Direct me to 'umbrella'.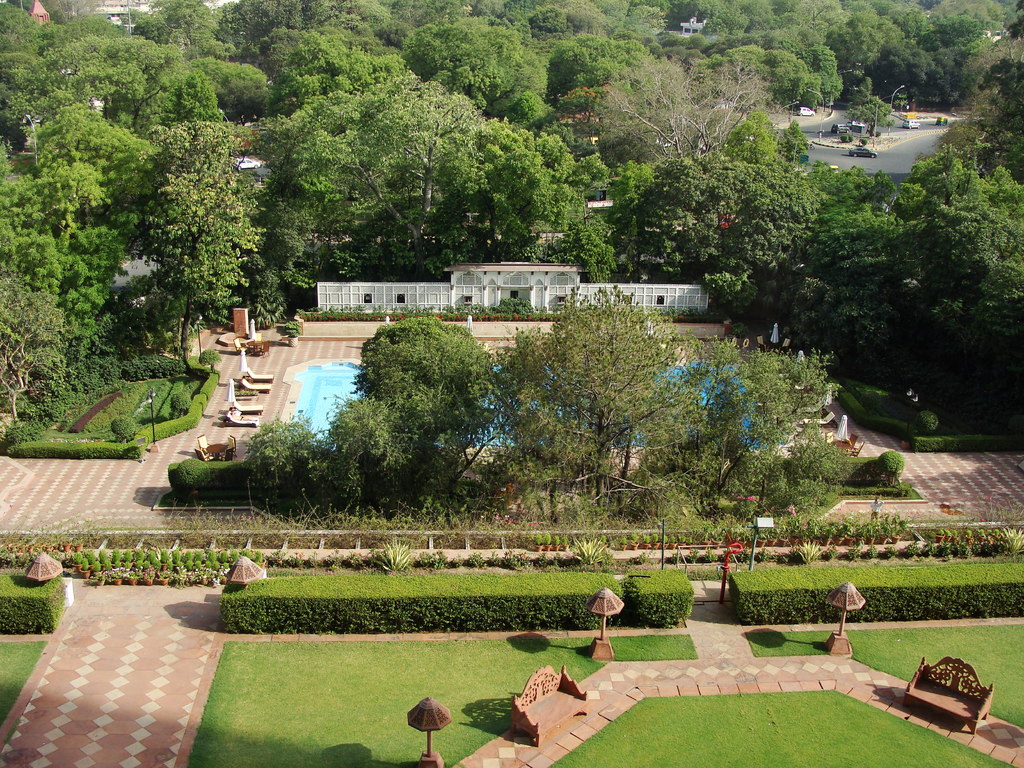
Direction: x1=822, y1=577, x2=872, y2=631.
